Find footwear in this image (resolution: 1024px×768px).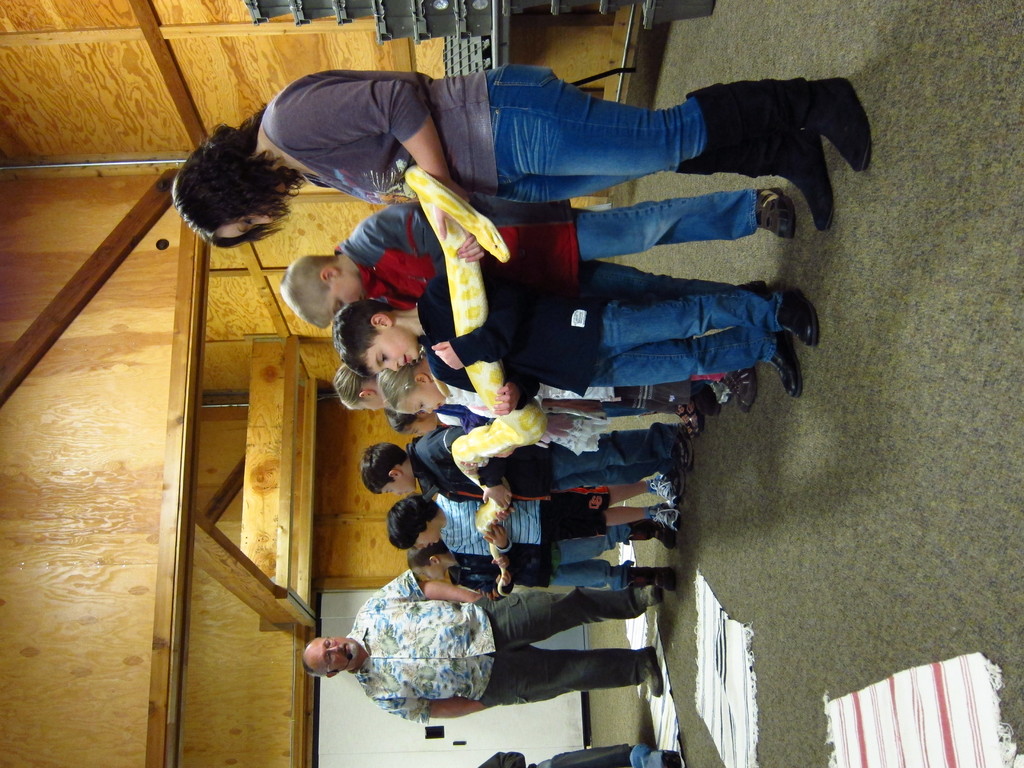
left=625, top=564, right=681, bottom=595.
